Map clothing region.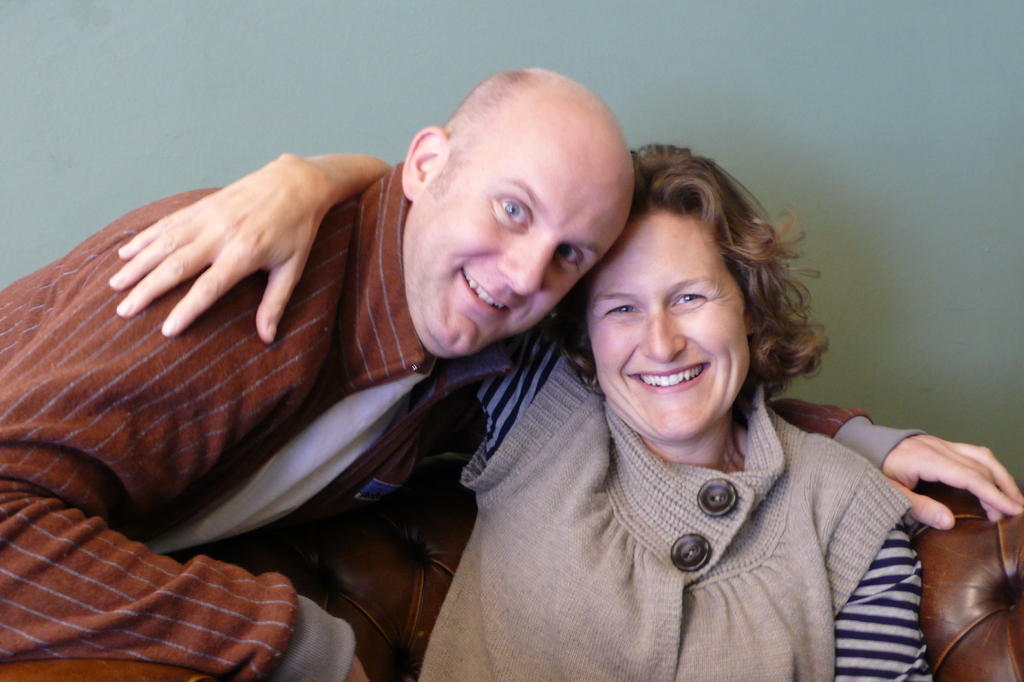
Mapped to detection(0, 159, 927, 681).
